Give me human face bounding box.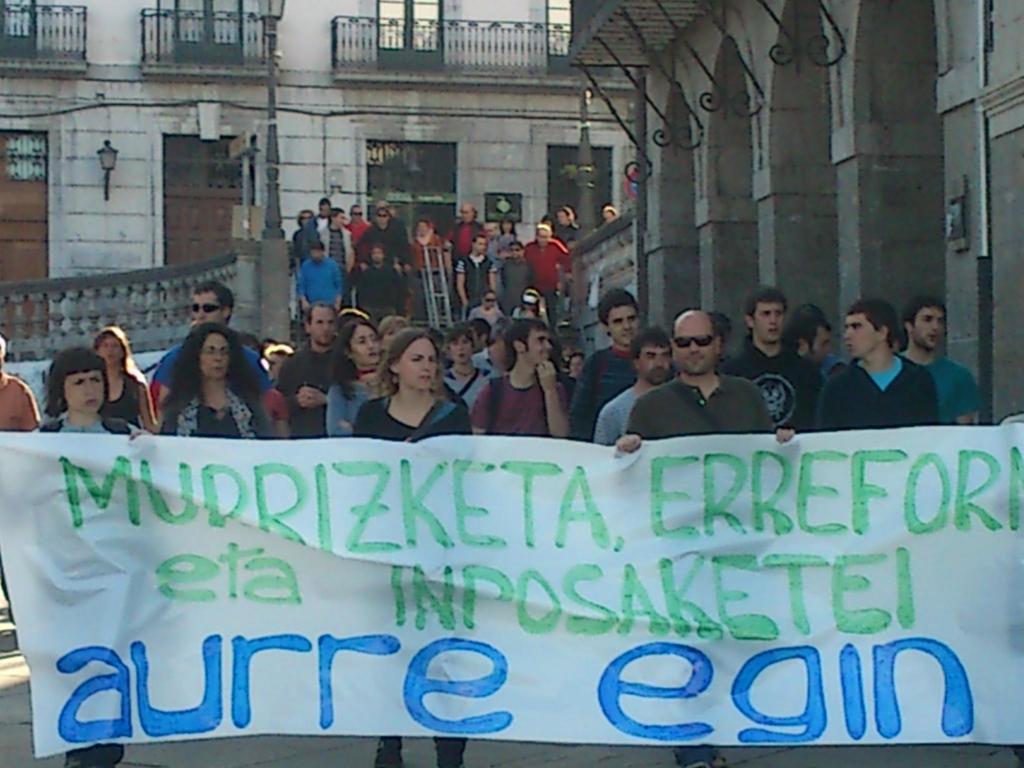
(x1=517, y1=327, x2=553, y2=367).
